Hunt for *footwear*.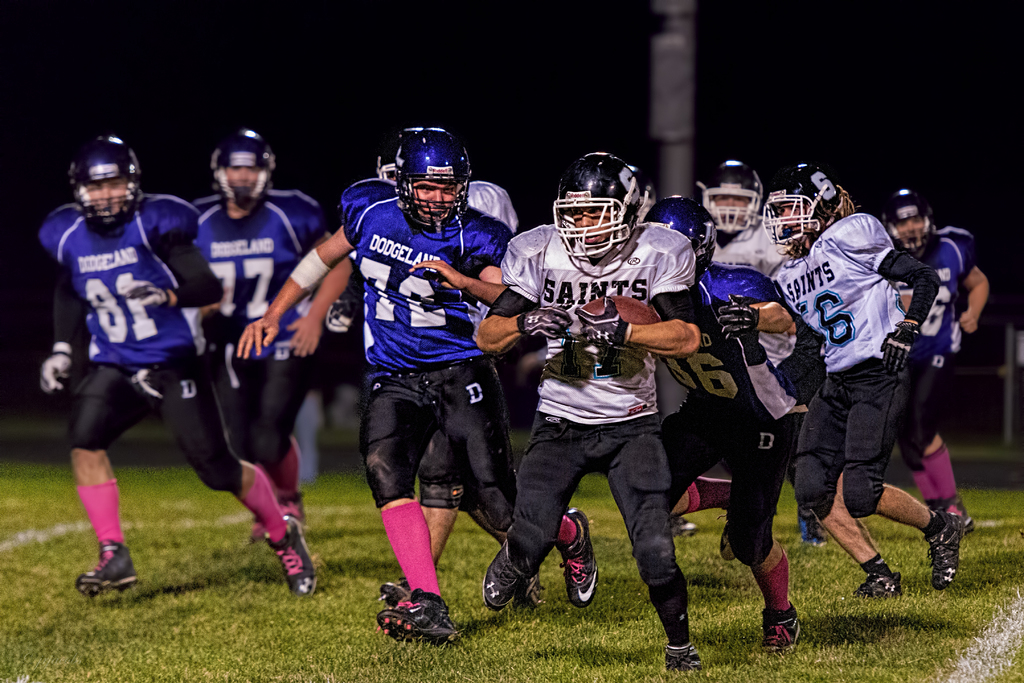
Hunted down at 378, 578, 416, 607.
